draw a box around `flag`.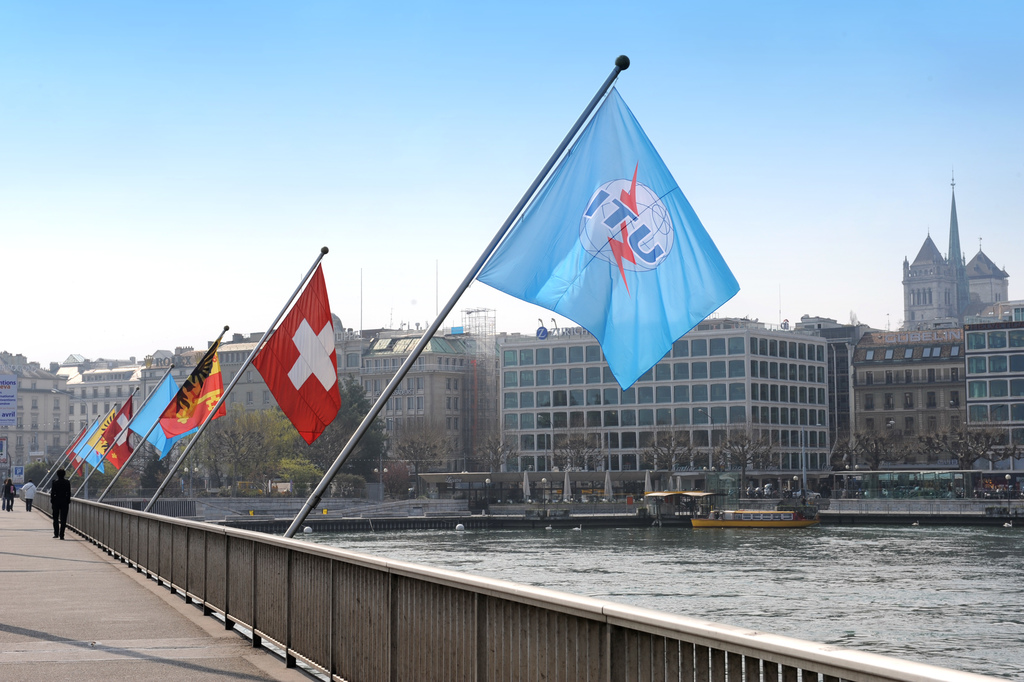
61,438,90,478.
